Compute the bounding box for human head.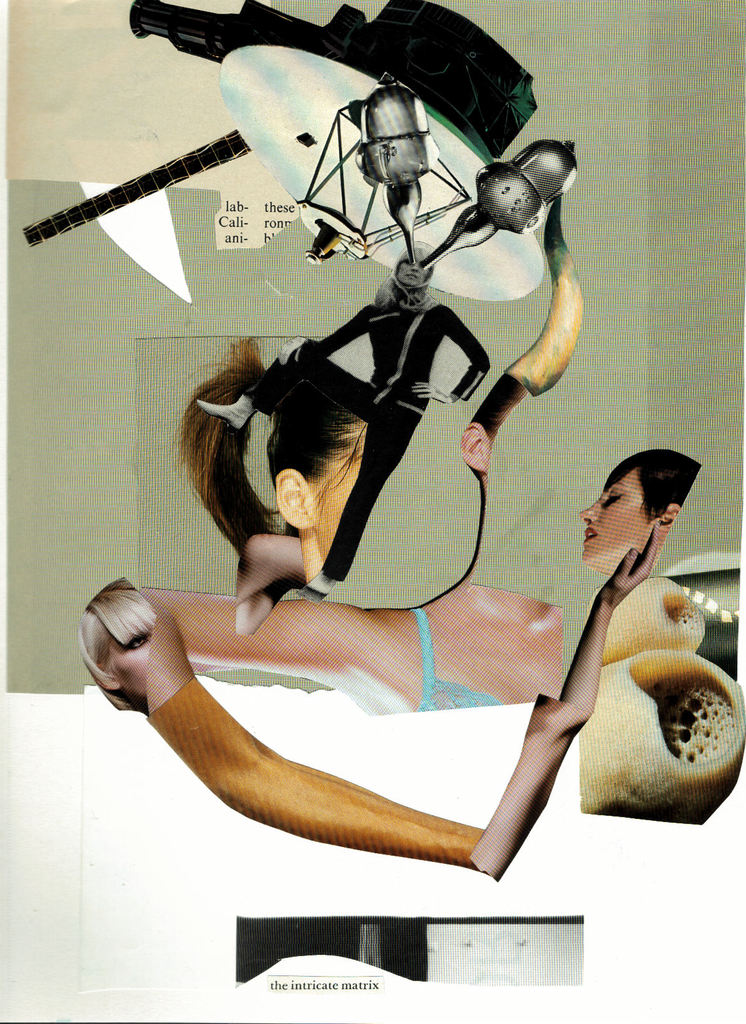
[73, 586, 155, 717].
